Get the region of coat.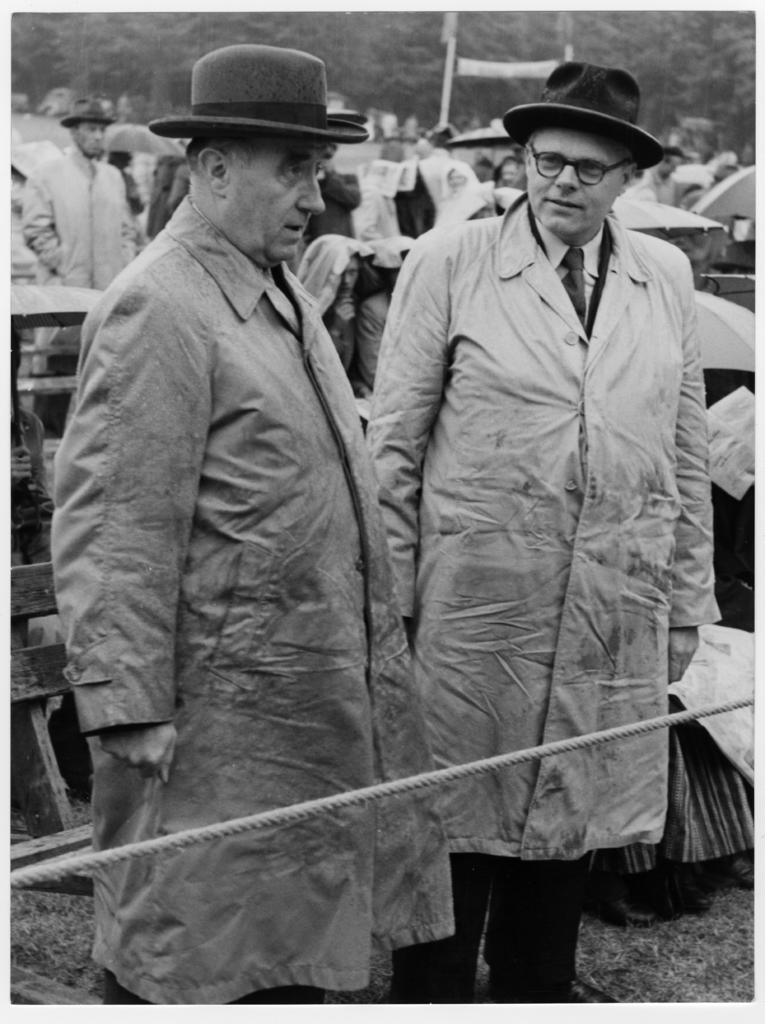
Rect(365, 89, 717, 879).
